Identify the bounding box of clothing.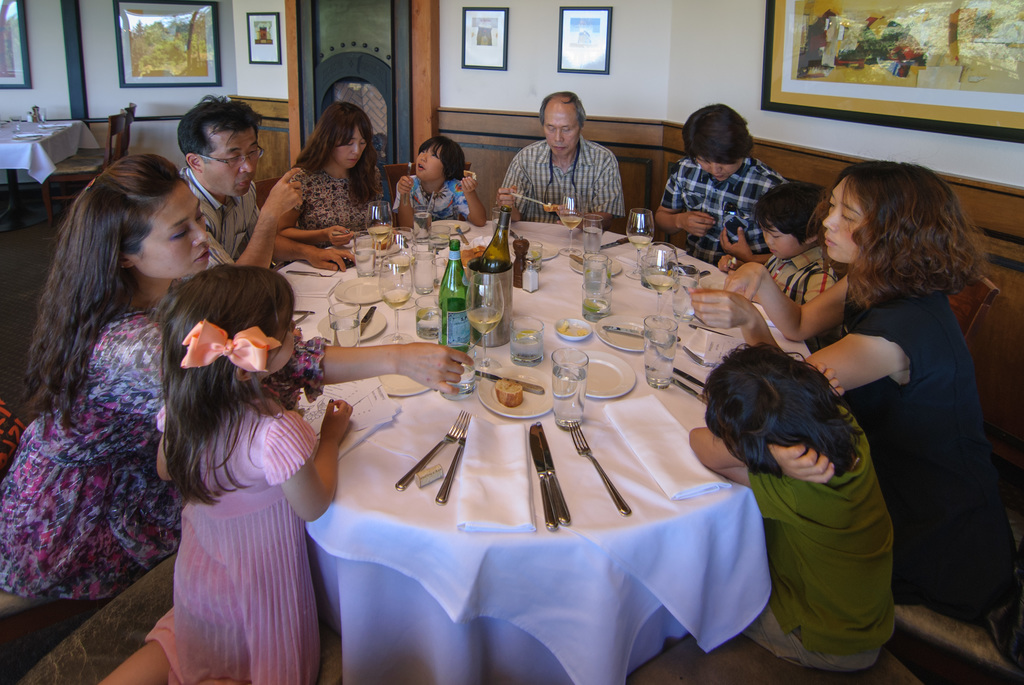
bbox=(763, 256, 849, 308).
